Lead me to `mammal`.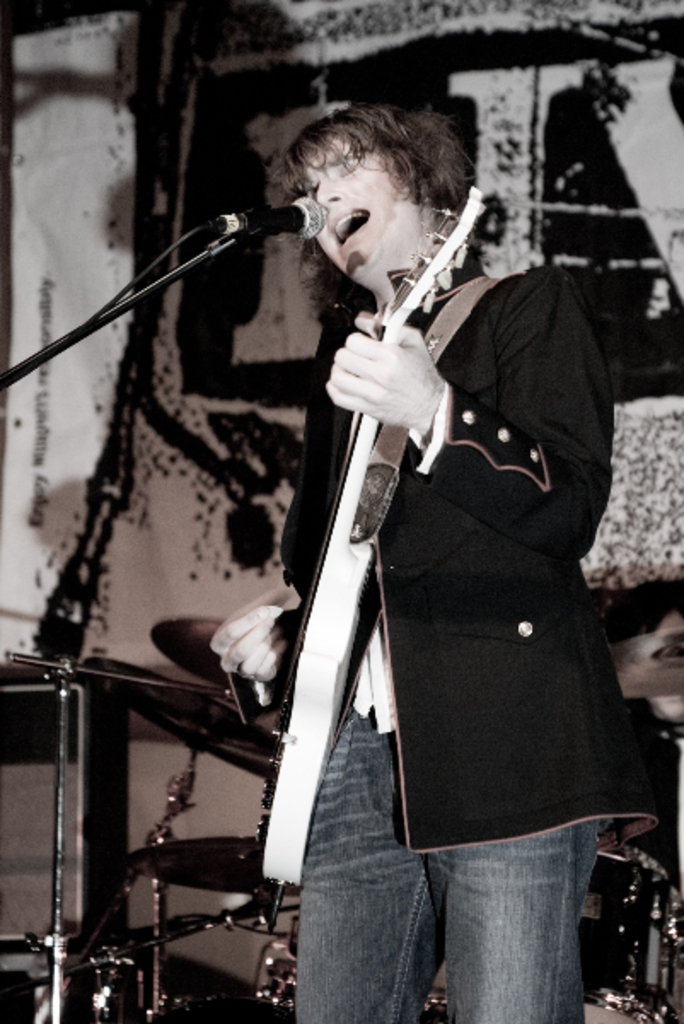
Lead to <box>186,90,607,1014</box>.
